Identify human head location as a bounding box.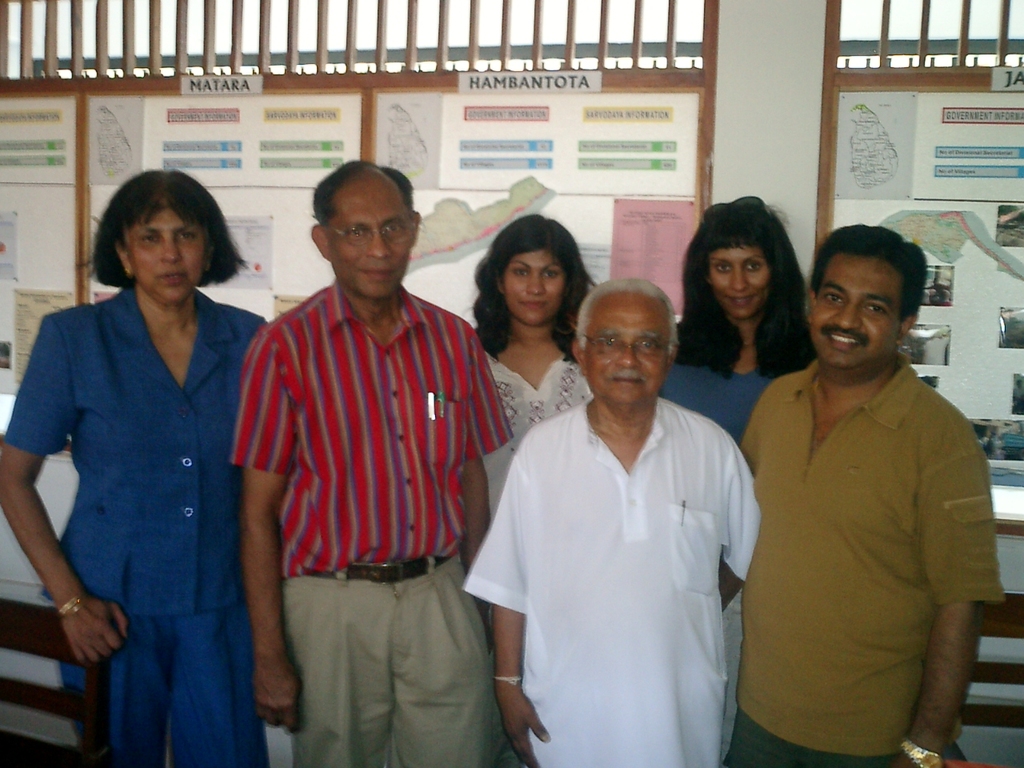
l=804, t=226, r=922, b=370.
